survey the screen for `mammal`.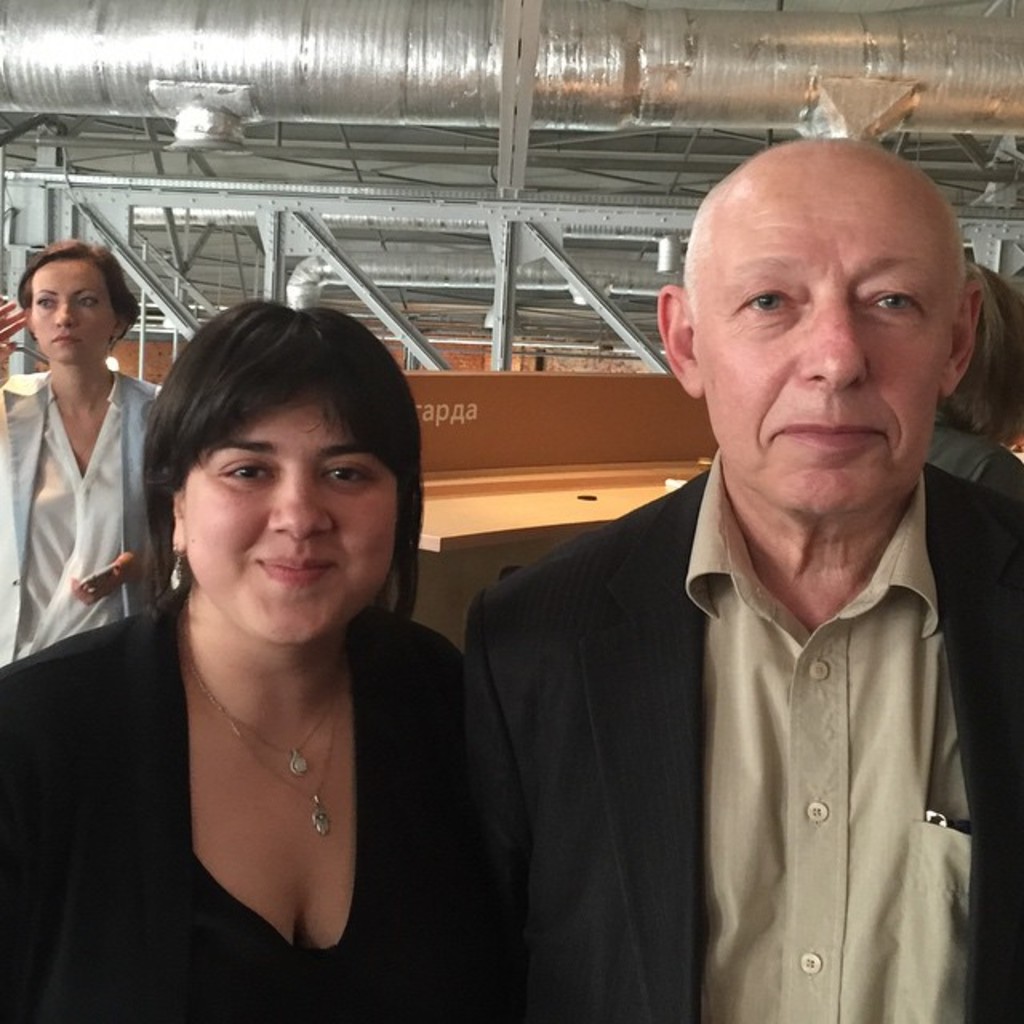
Survey found: bbox(27, 272, 496, 958).
